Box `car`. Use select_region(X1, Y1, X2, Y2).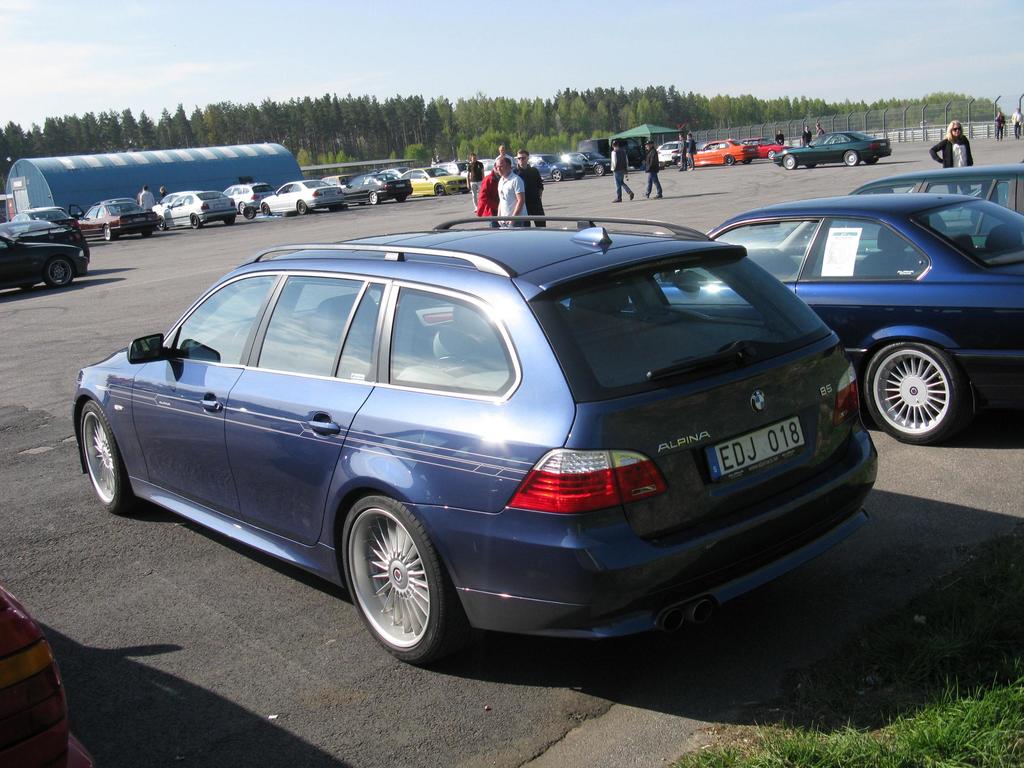
select_region(773, 131, 895, 166).
